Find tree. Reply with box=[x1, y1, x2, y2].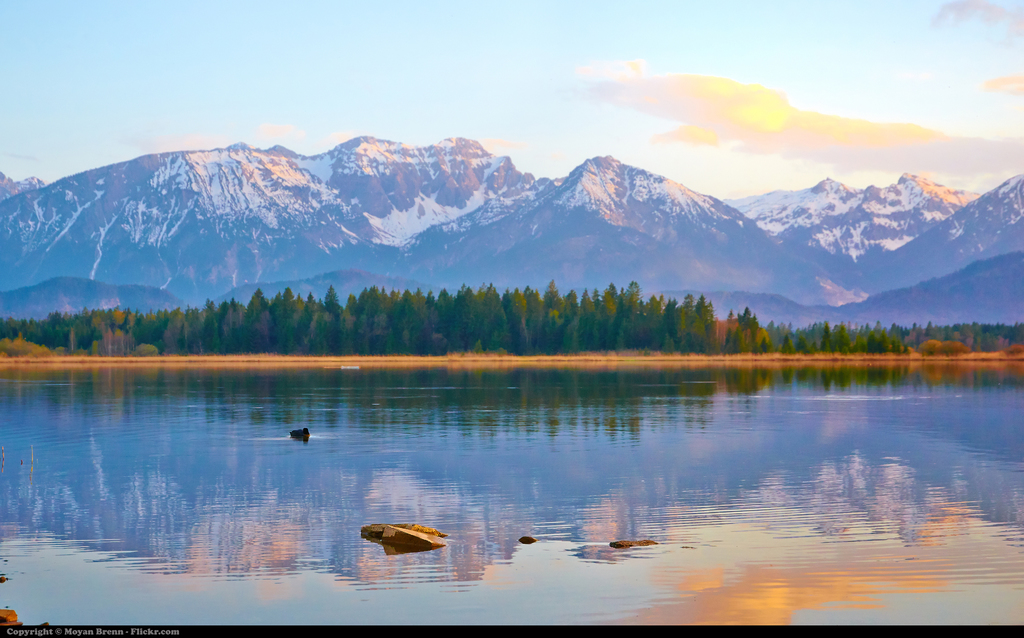
box=[134, 308, 199, 356].
